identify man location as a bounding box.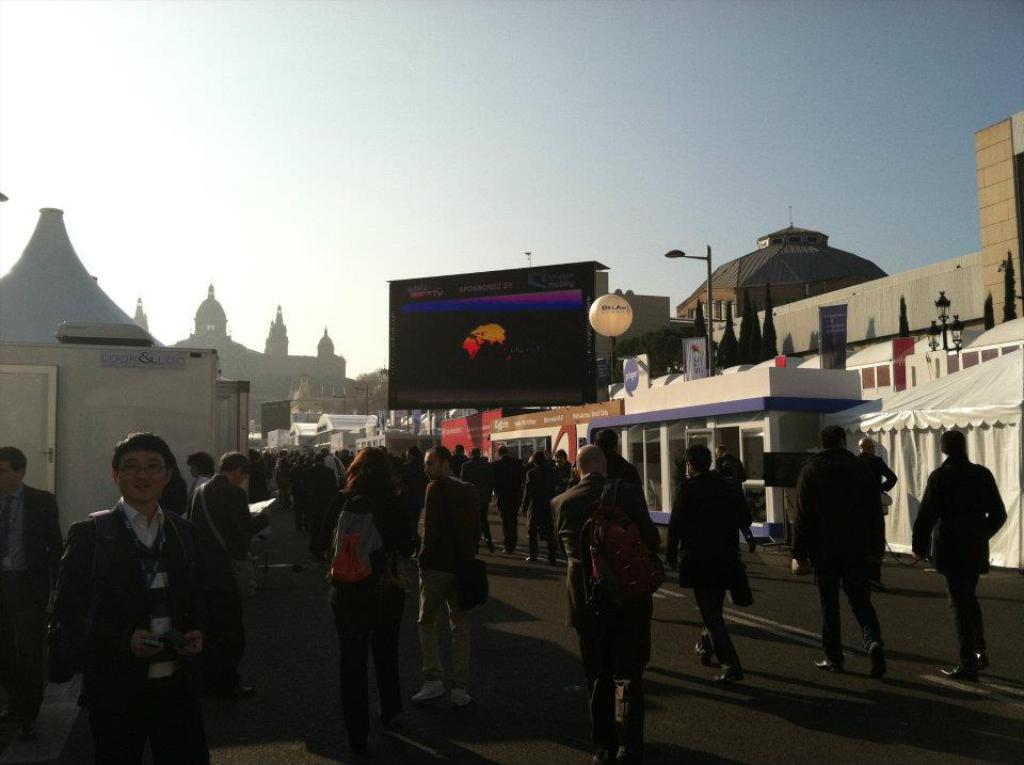
460,449,491,542.
